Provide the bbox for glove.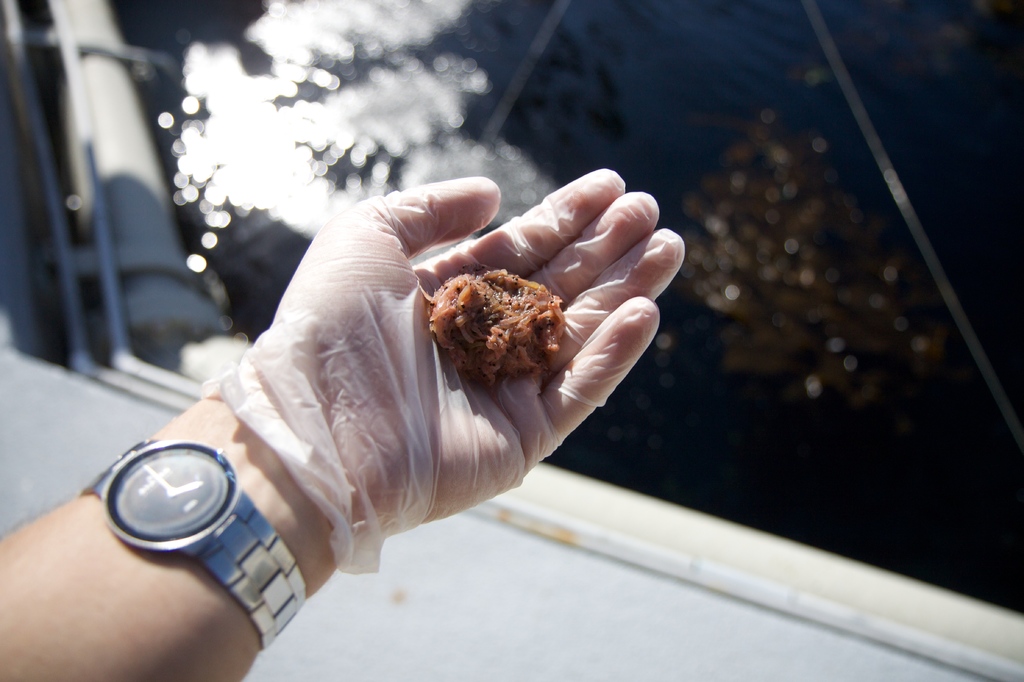
x1=200, y1=166, x2=684, y2=573.
